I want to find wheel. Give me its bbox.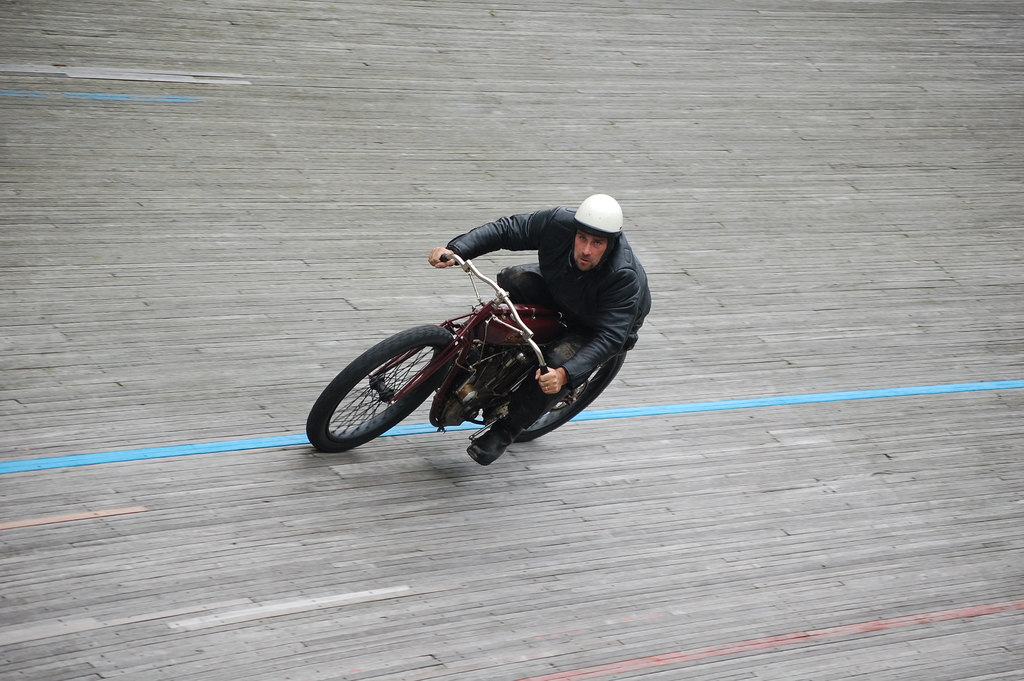
505/340/623/443.
